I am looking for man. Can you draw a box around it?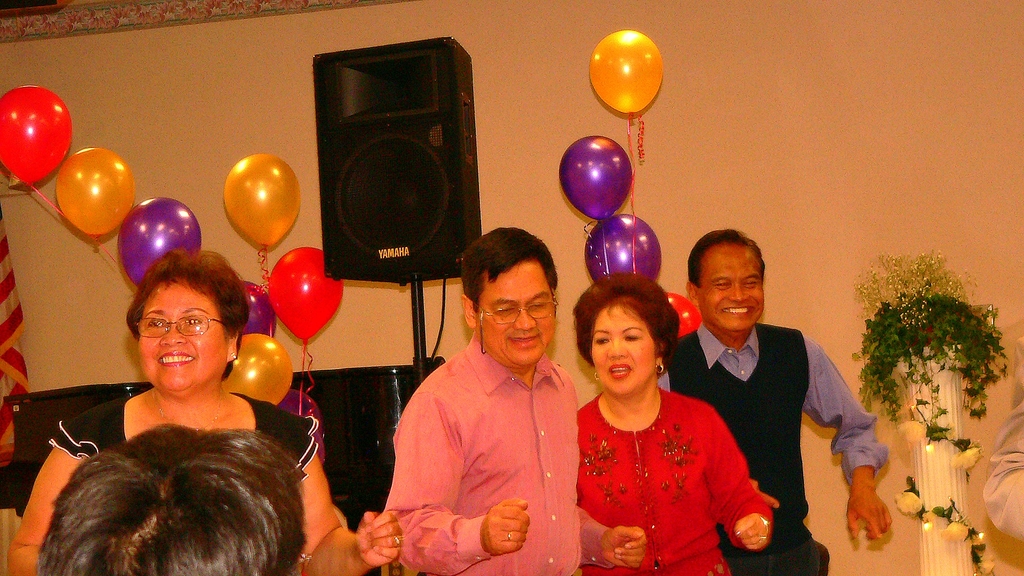
Sure, the bounding box is {"left": 653, "top": 227, "right": 893, "bottom": 575}.
